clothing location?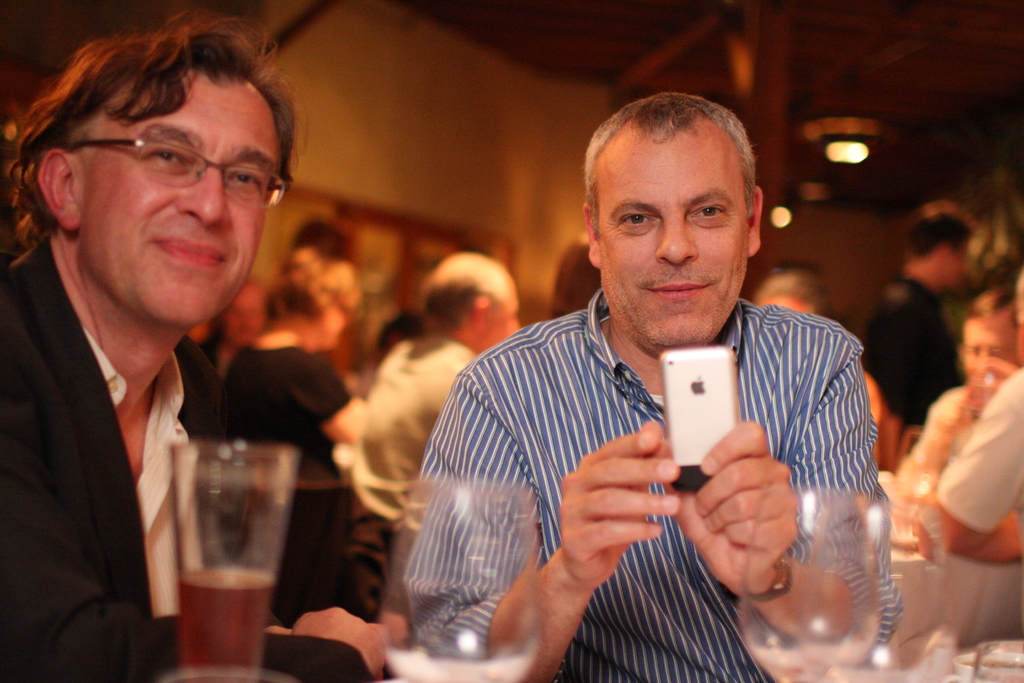
Rect(408, 277, 853, 633)
